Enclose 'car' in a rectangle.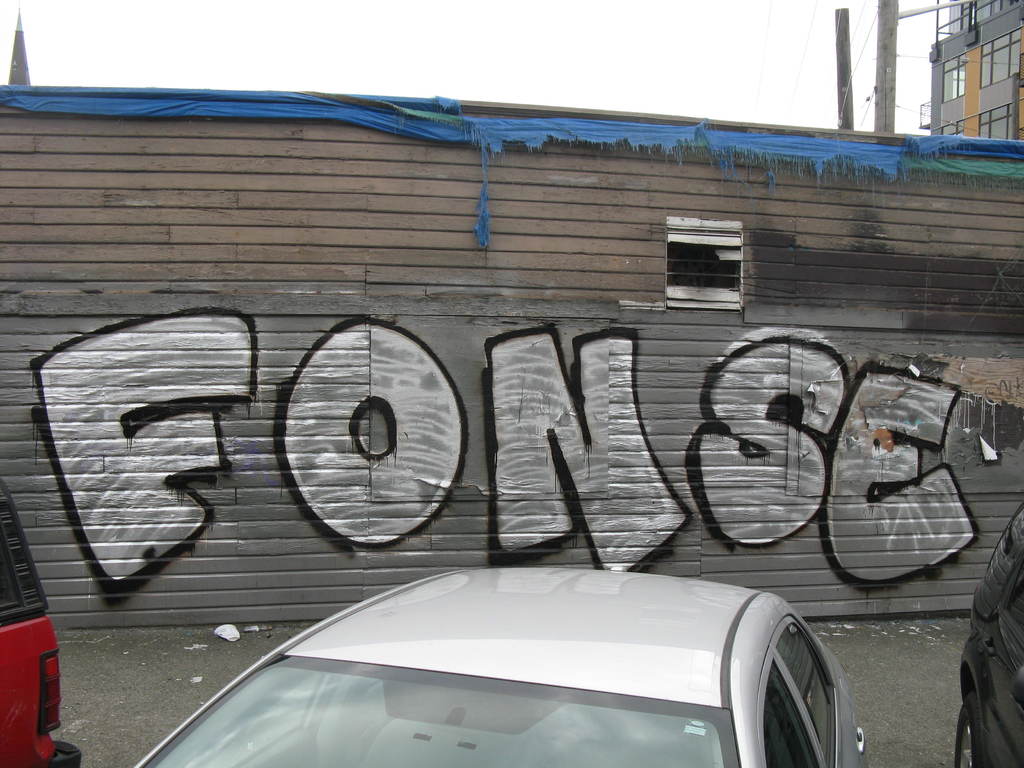
0 483 82 767.
